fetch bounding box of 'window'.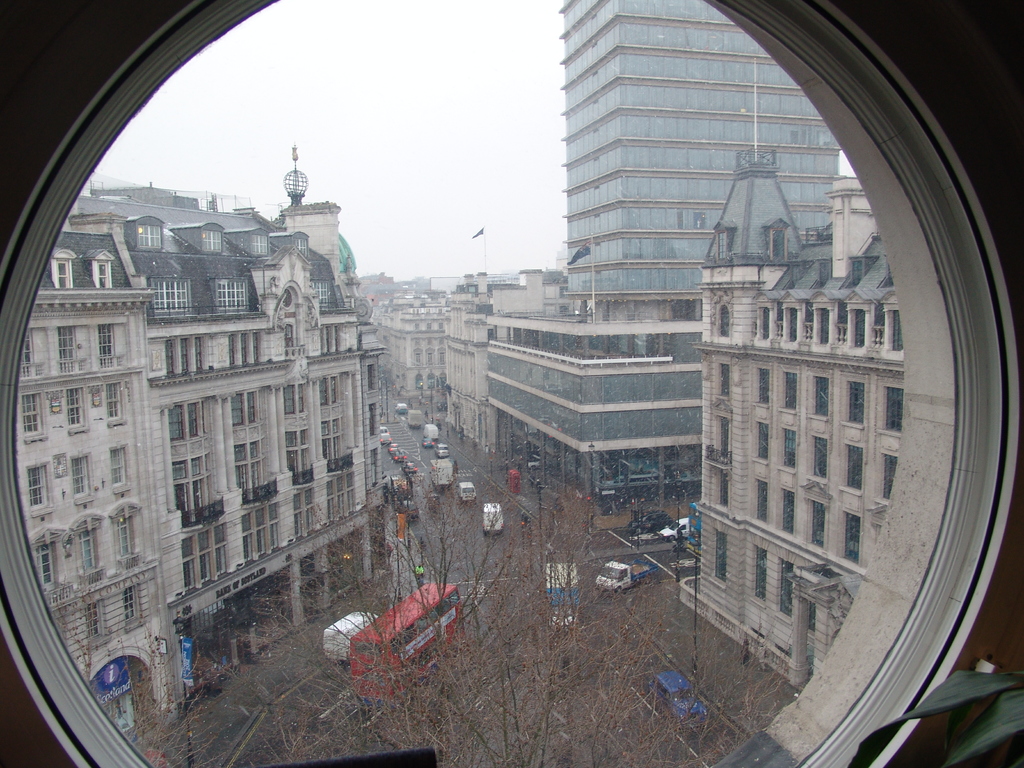
Bbox: region(488, 0, 840, 447).
